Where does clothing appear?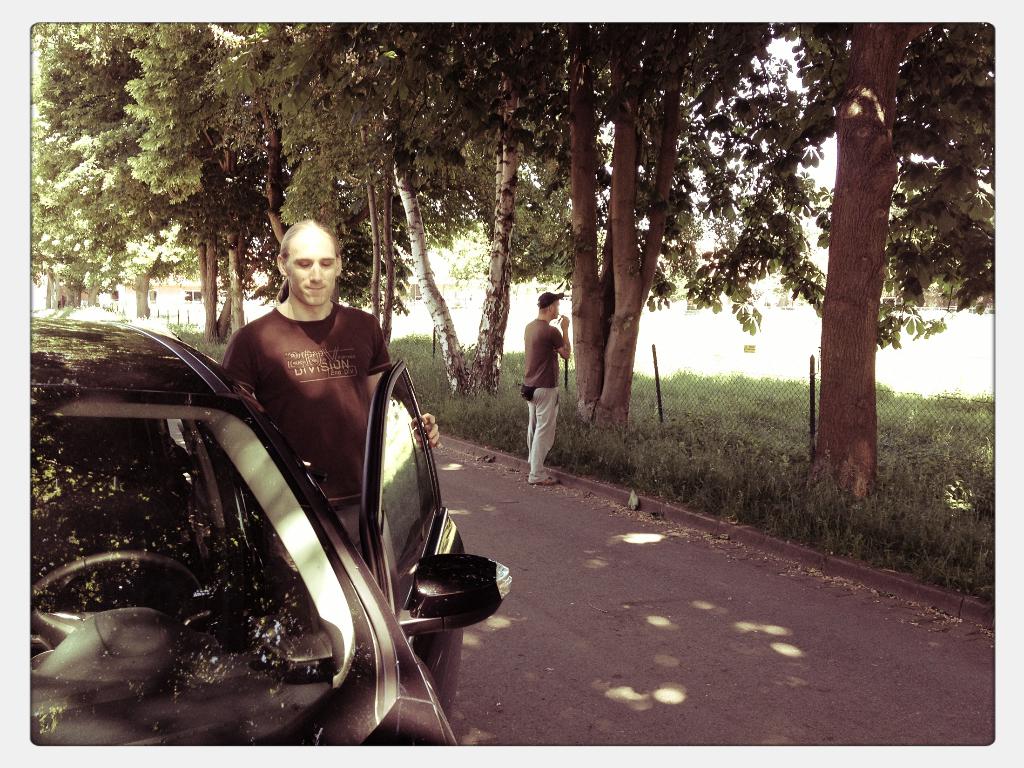
Appears at box=[524, 317, 562, 469].
